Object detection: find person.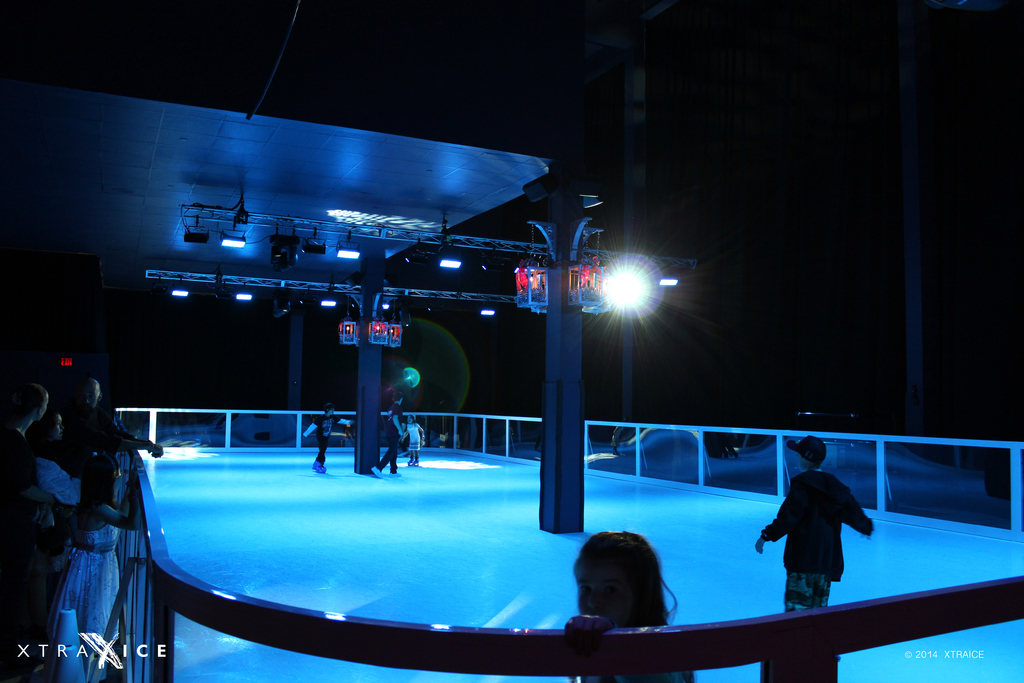
(42,455,122,682).
